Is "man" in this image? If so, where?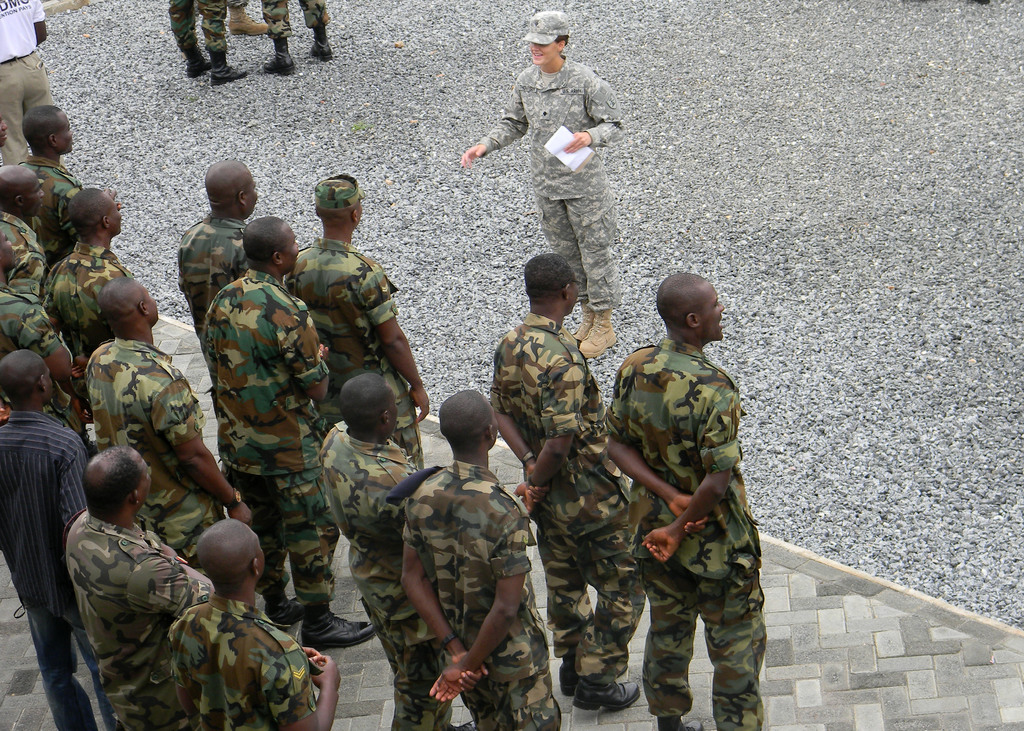
Yes, at bbox=(84, 273, 250, 550).
